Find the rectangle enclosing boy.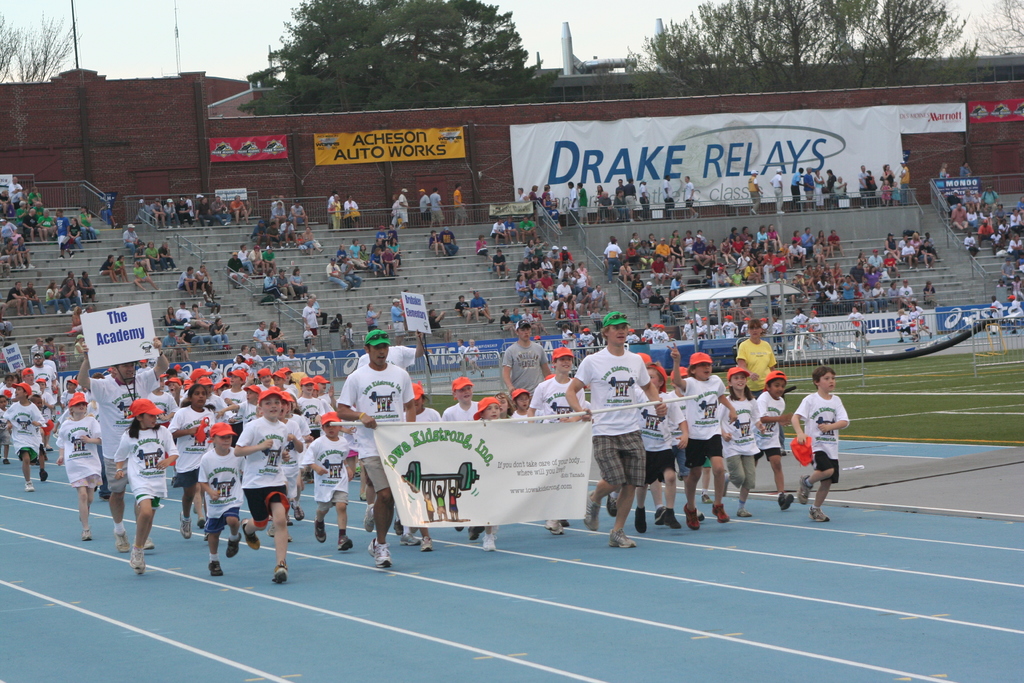
232,345,250,363.
